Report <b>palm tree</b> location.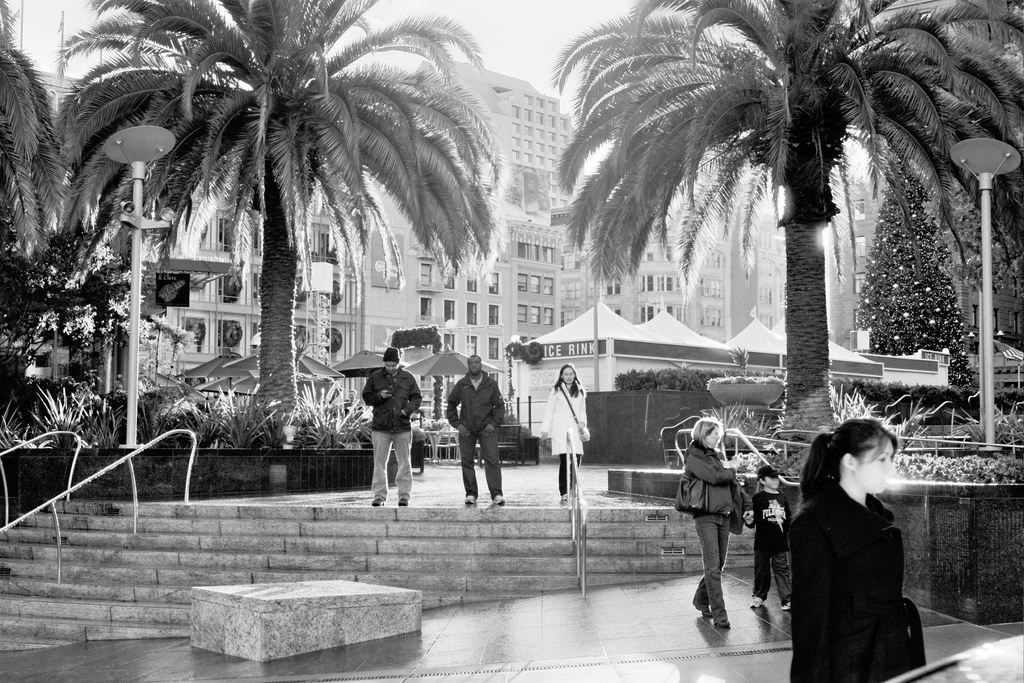
Report: 0/33/83/284.
